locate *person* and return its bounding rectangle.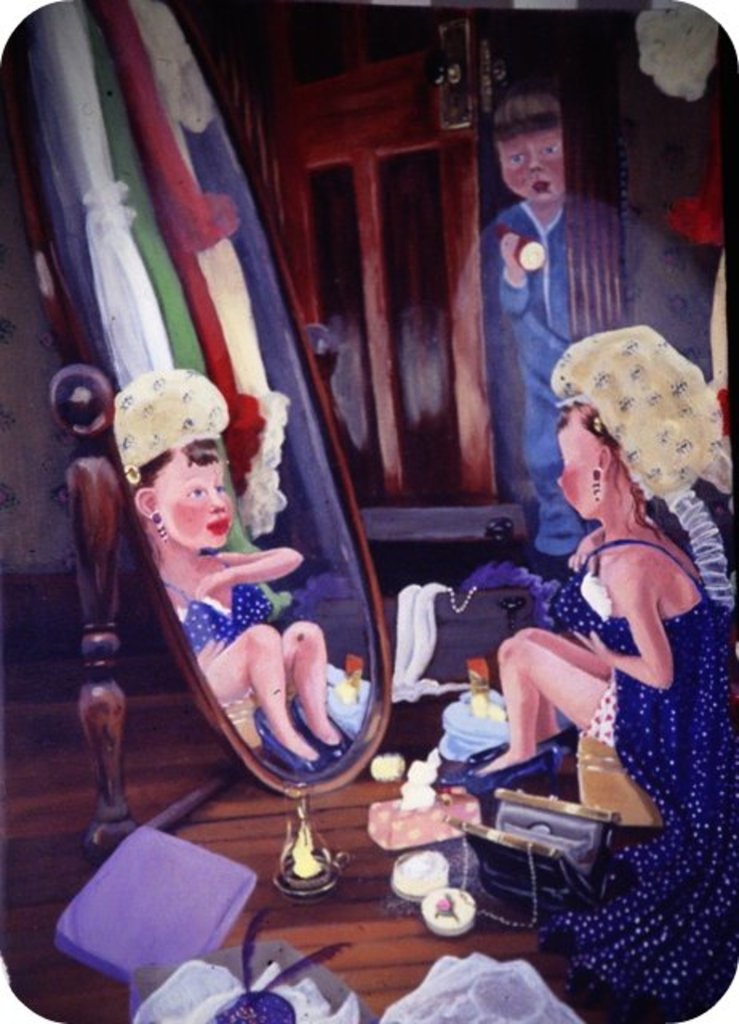
crop(480, 325, 715, 890).
